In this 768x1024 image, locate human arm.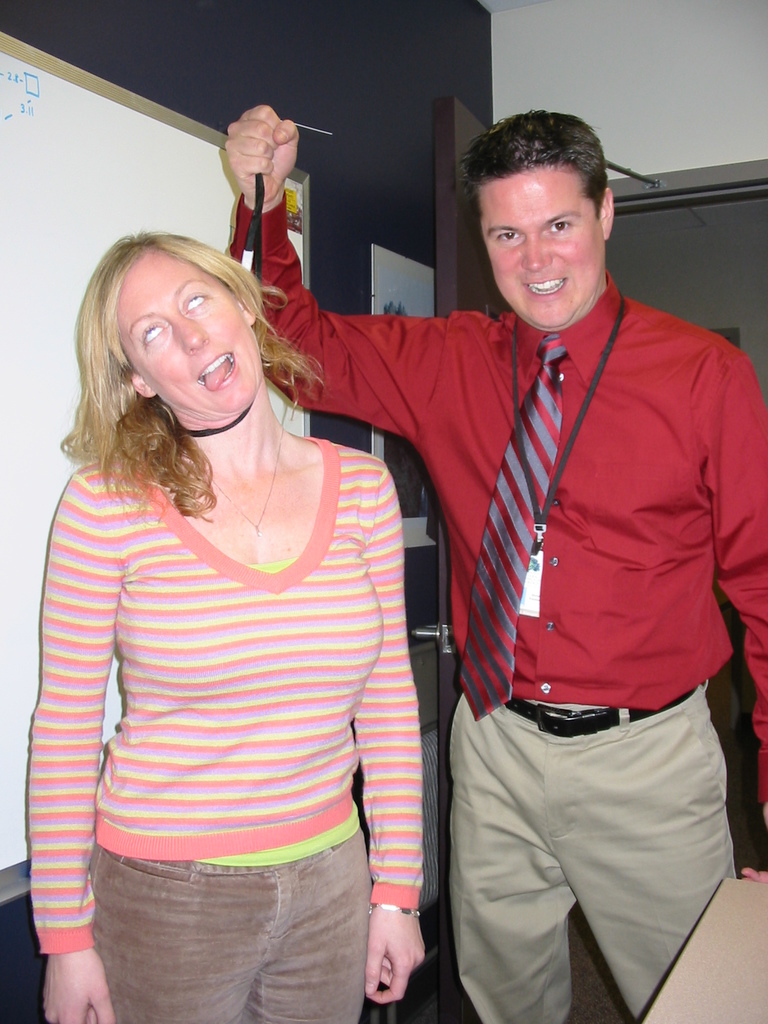
Bounding box: [707, 362, 767, 837].
